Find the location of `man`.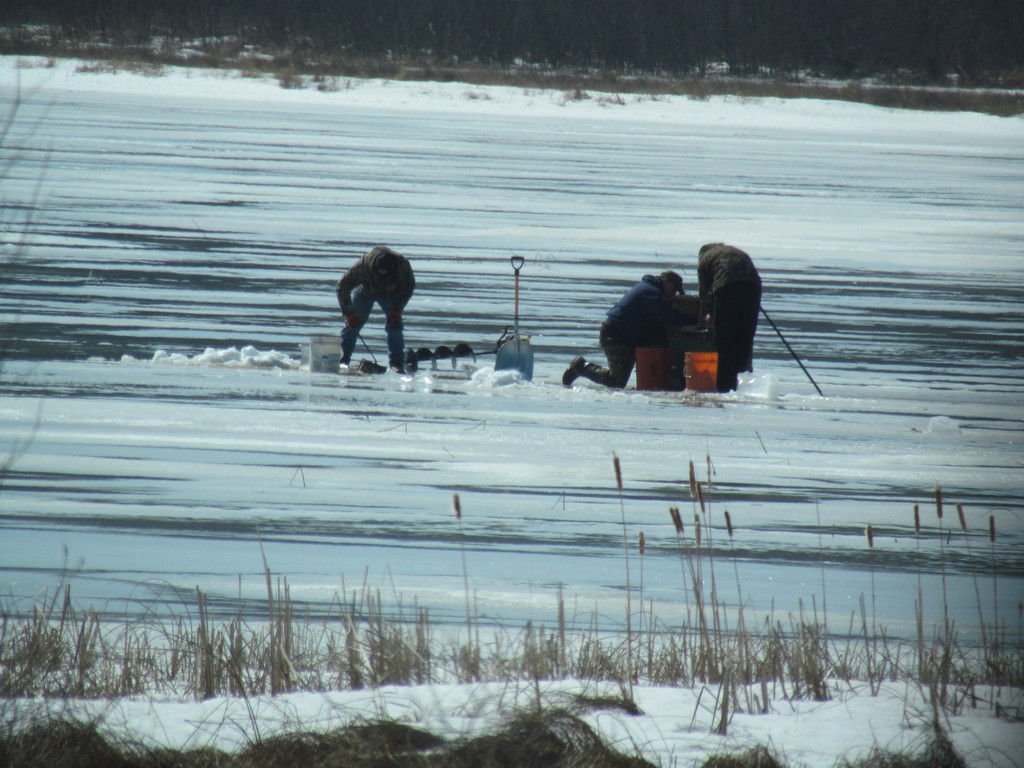
Location: 684,241,764,394.
